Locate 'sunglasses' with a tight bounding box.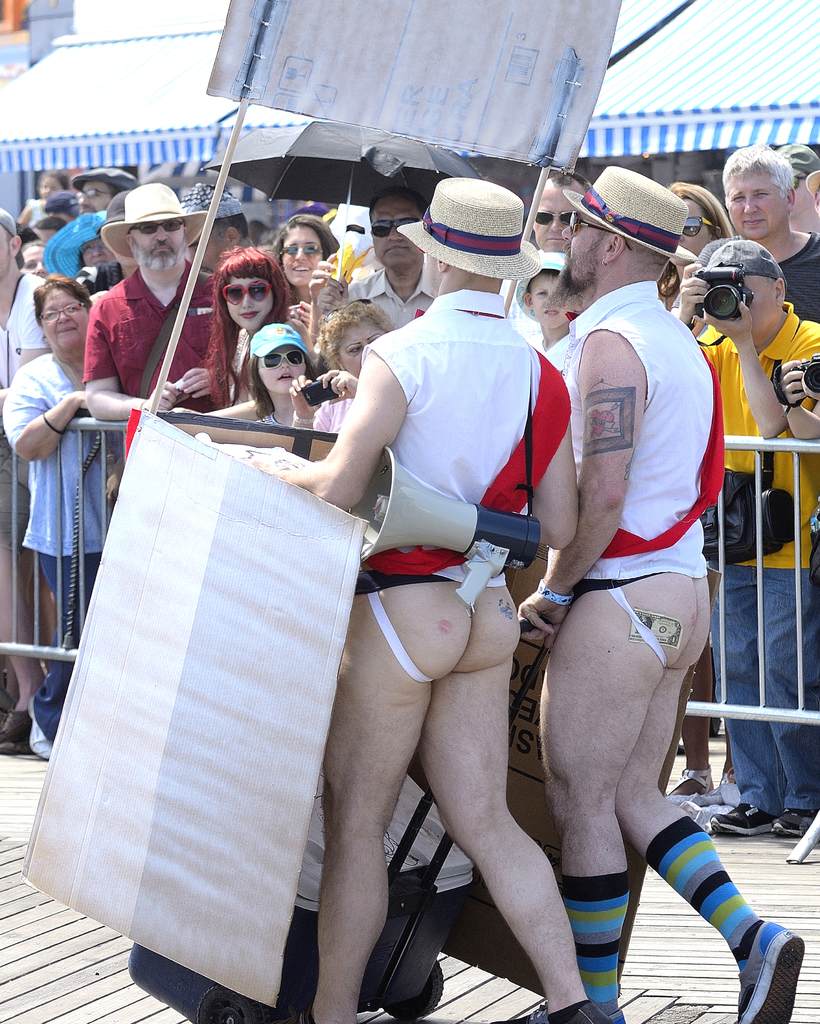
<region>532, 209, 574, 225</region>.
